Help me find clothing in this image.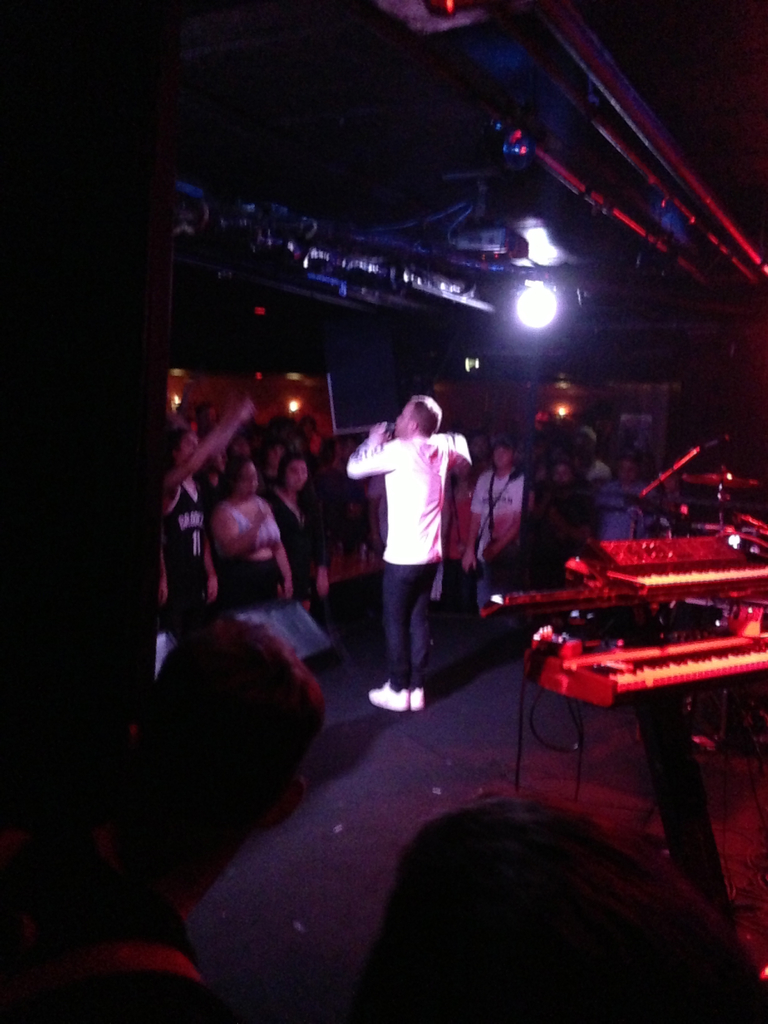
Found it: <box>343,433,477,695</box>.
